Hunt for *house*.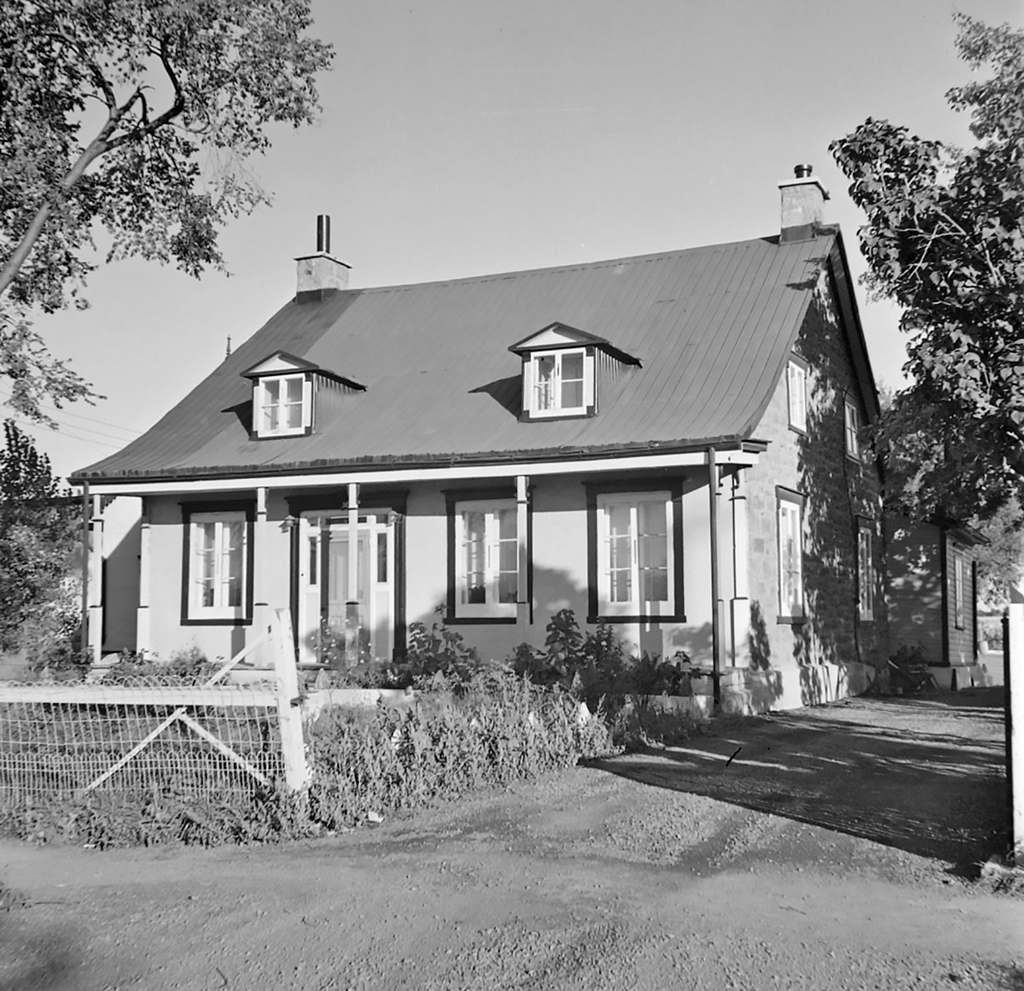
Hunted down at [x1=876, y1=492, x2=1023, y2=712].
